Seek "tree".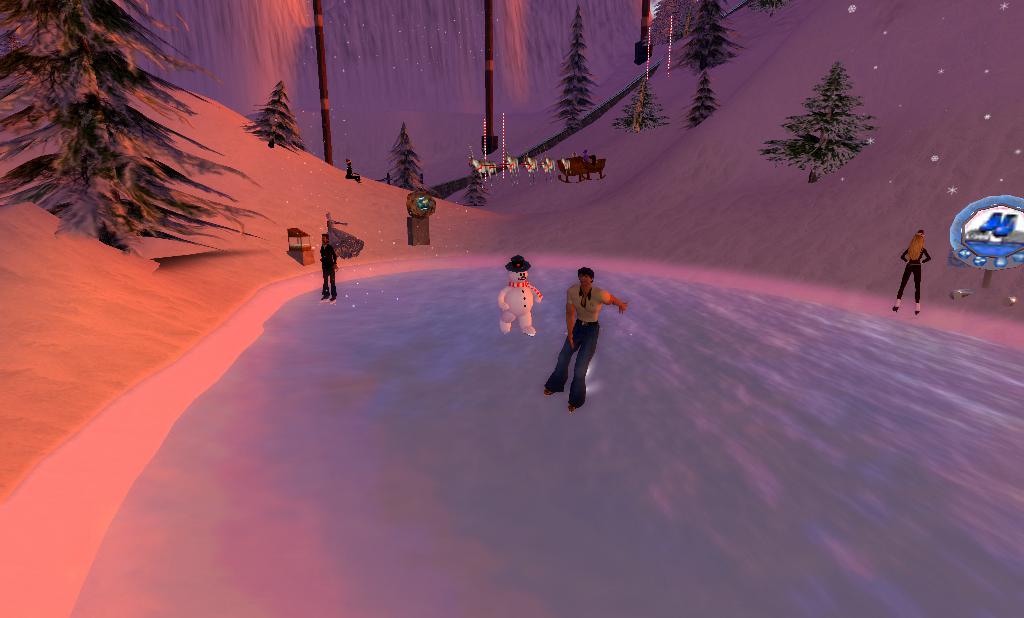
x1=0, y1=0, x2=257, y2=258.
